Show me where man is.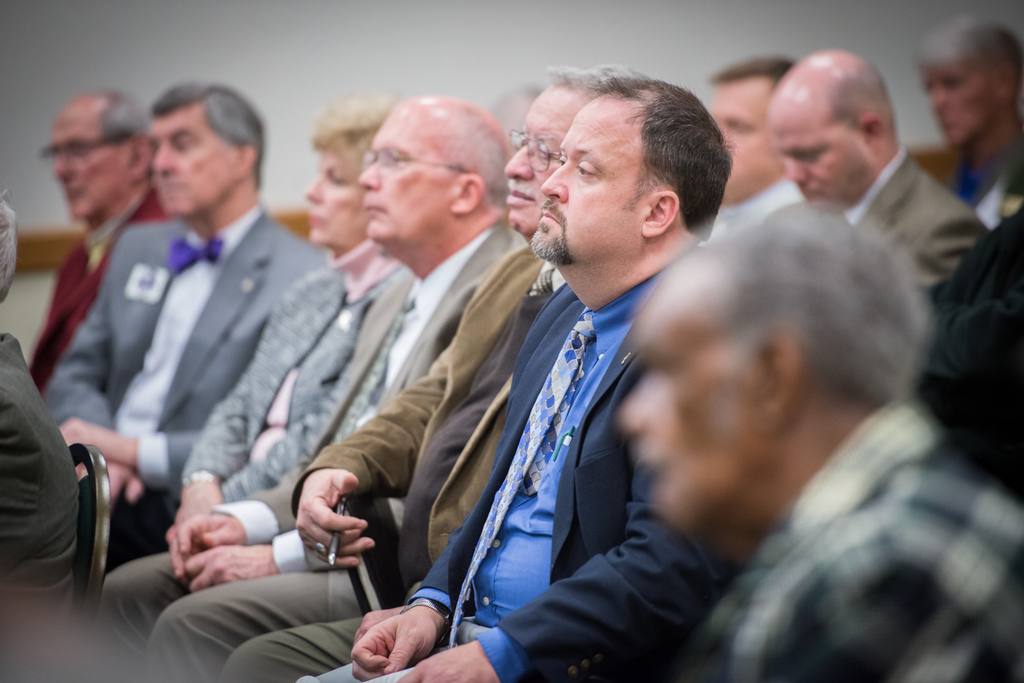
man is at {"left": 36, "top": 80, "right": 331, "bottom": 574}.
